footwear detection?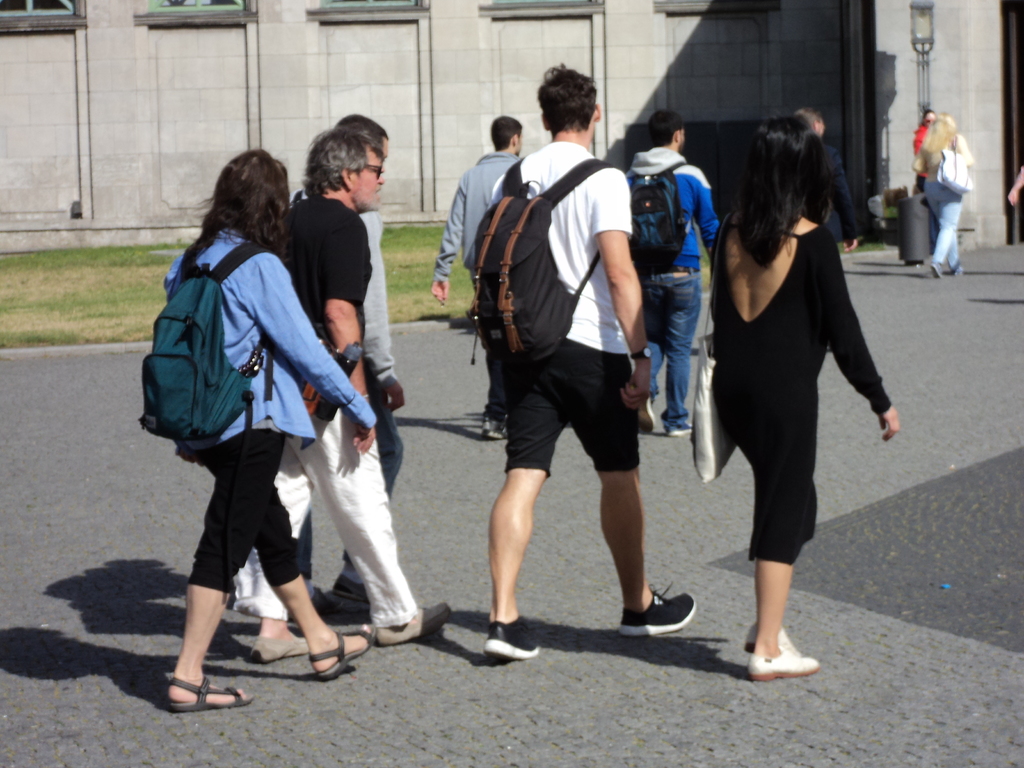
{"left": 162, "top": 673, "right": 246, "bottom": 713}
